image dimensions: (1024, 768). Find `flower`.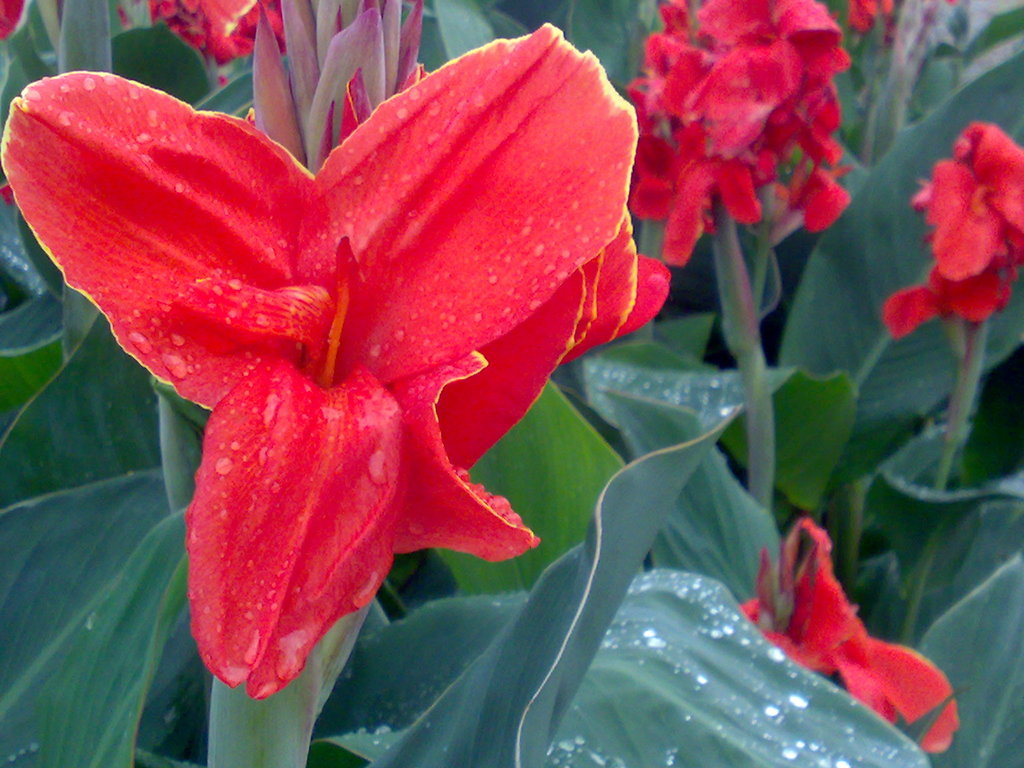
bbox=[630, 0, 851, 263].
